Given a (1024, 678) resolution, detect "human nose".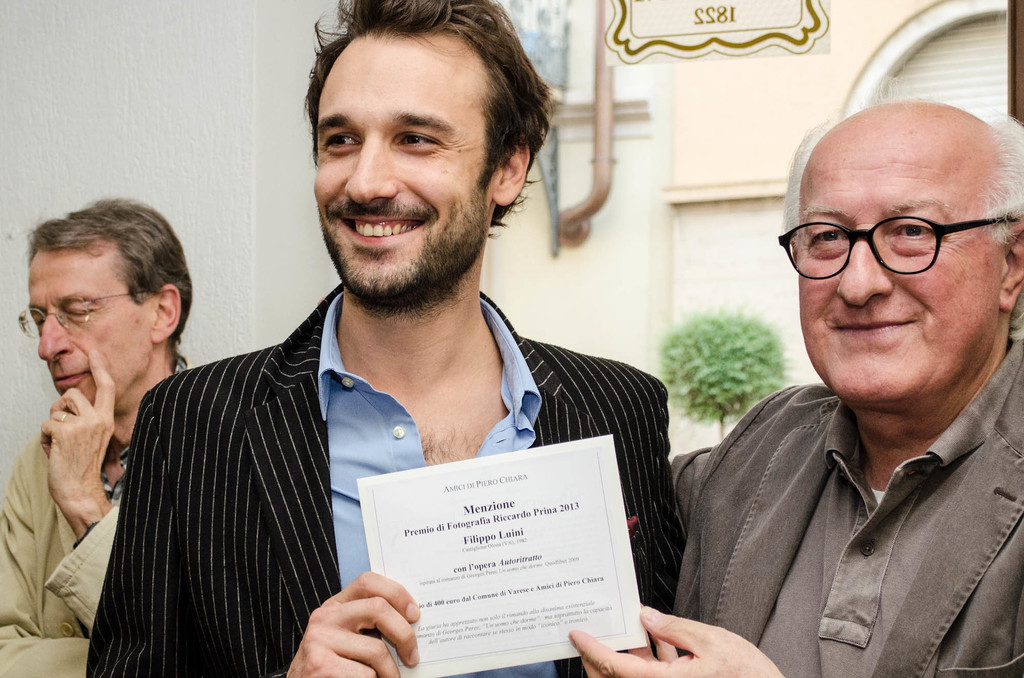
bbox(36, 314, 69, 363).
